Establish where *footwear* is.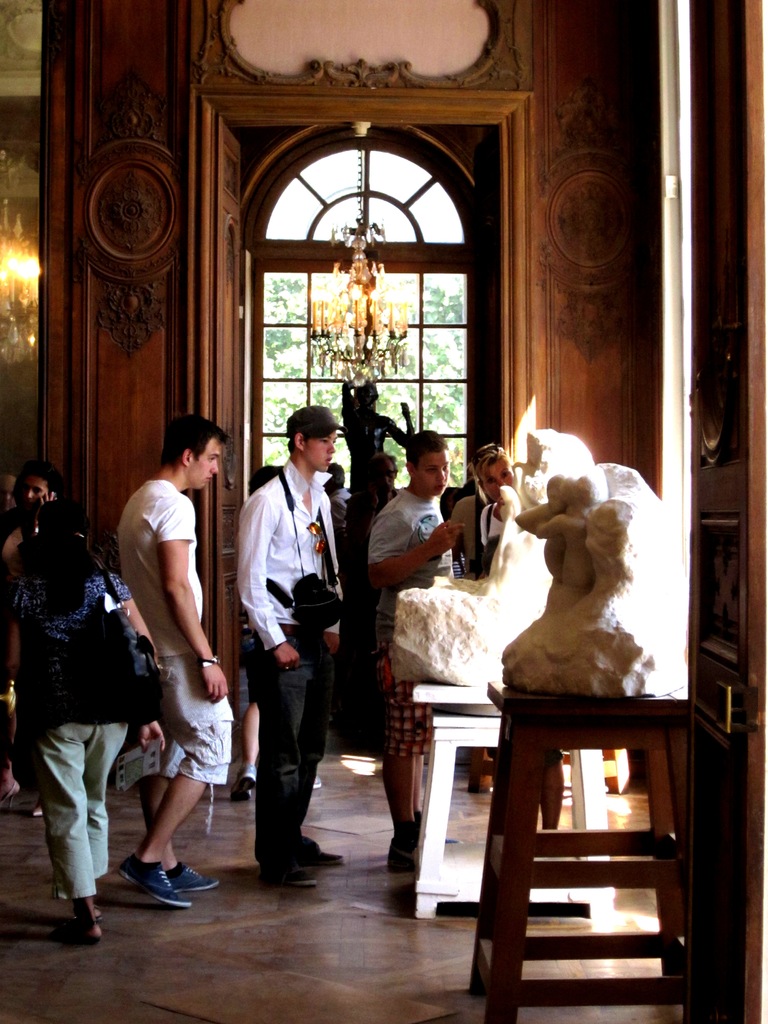
Established at locate(289, 863, 319, 890).
